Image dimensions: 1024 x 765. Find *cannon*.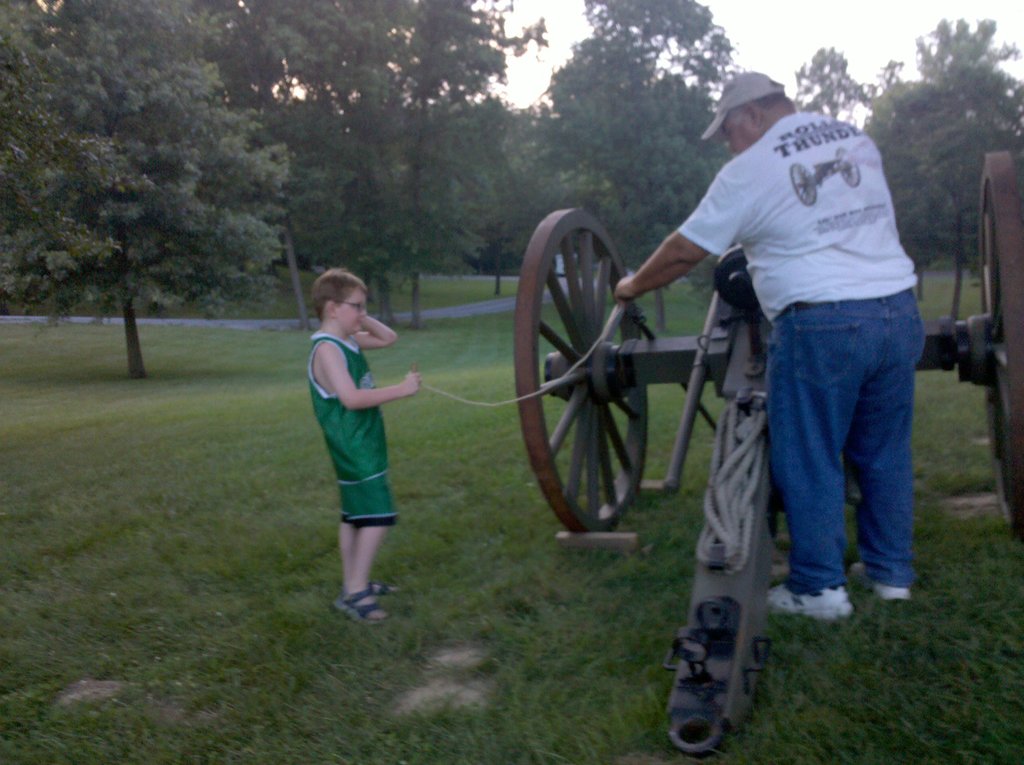
left=513, top=149, right=1023, bottom=759.
